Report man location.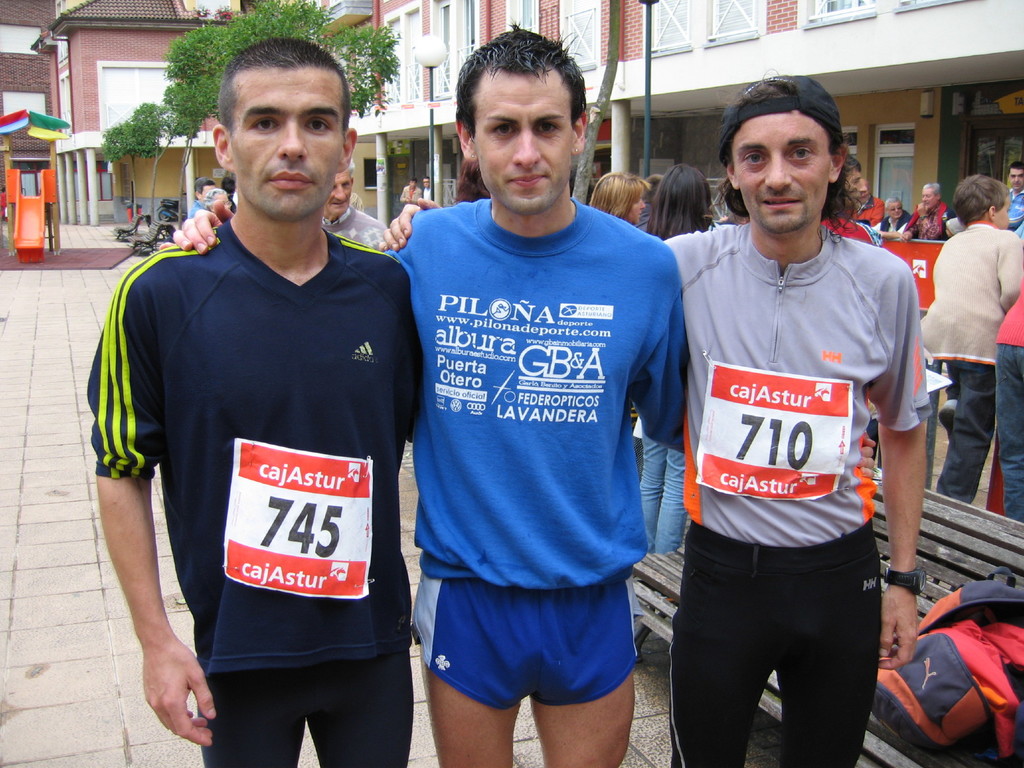
Report: <region>377, 70, 923, 765</region>.
